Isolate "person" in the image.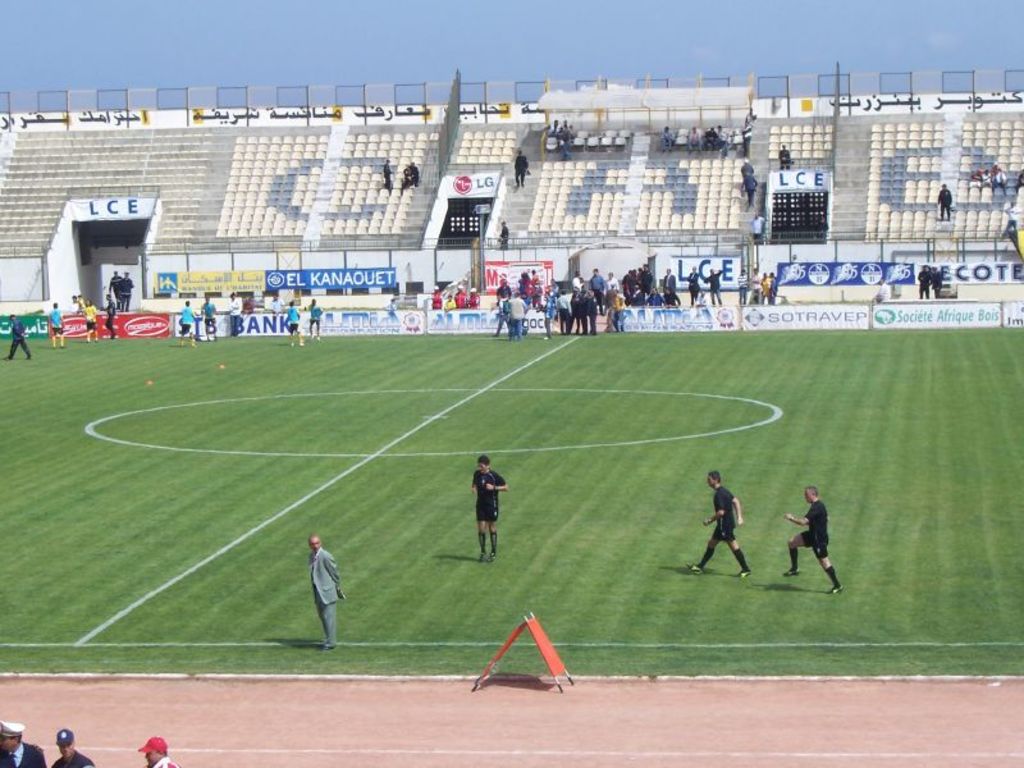
Isolated region: [left=547, top=116, right=564, bottom=136].
